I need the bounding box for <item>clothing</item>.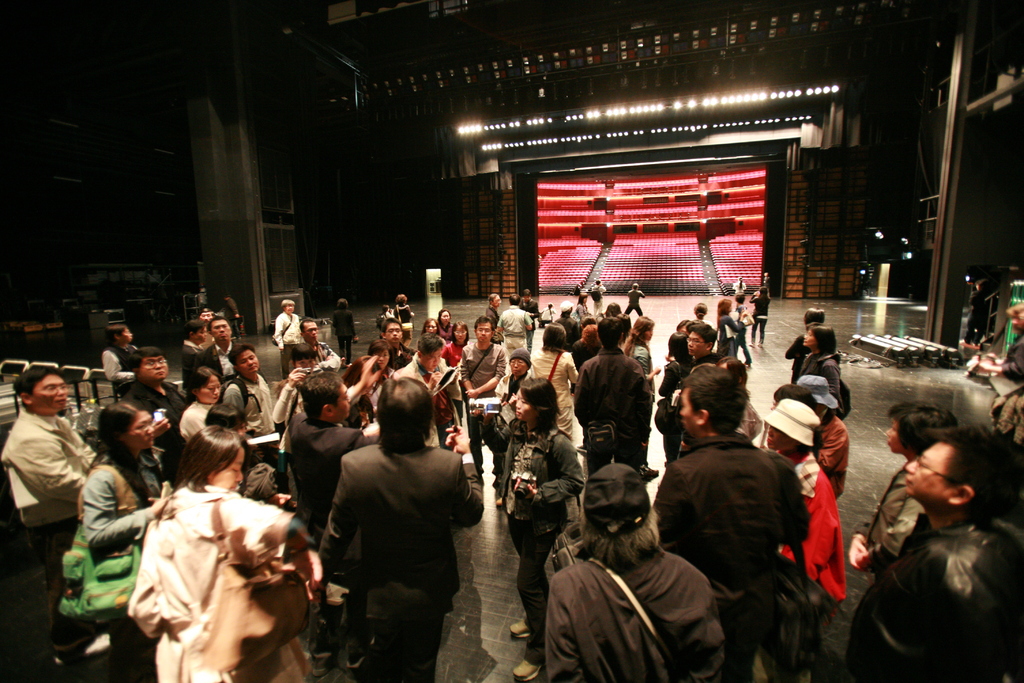
Here it is: (715, 312, 745, 362).
